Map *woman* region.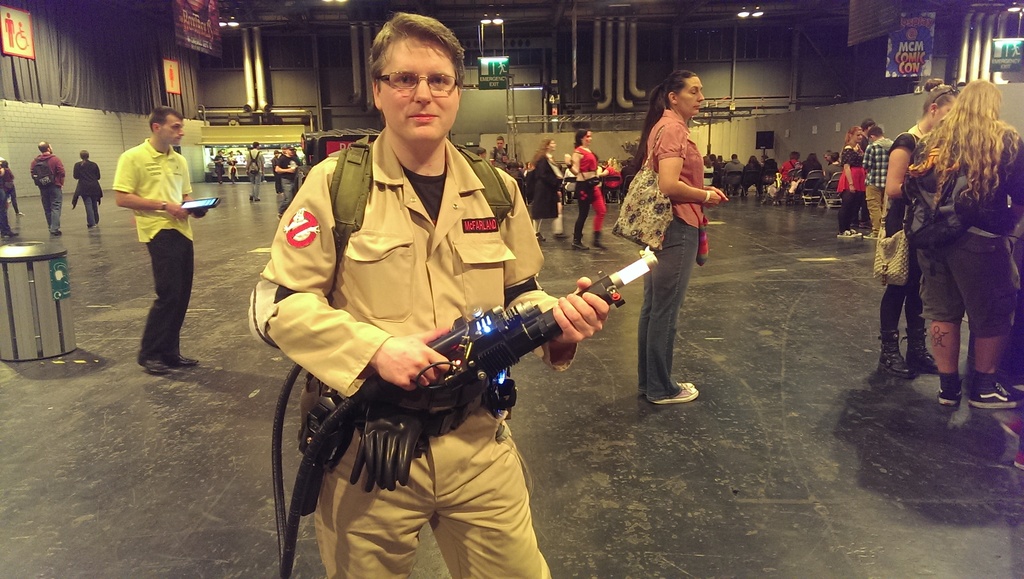
Mapped to {"left": 877, "top": 81, "right": 961, "bottom": 380}.
